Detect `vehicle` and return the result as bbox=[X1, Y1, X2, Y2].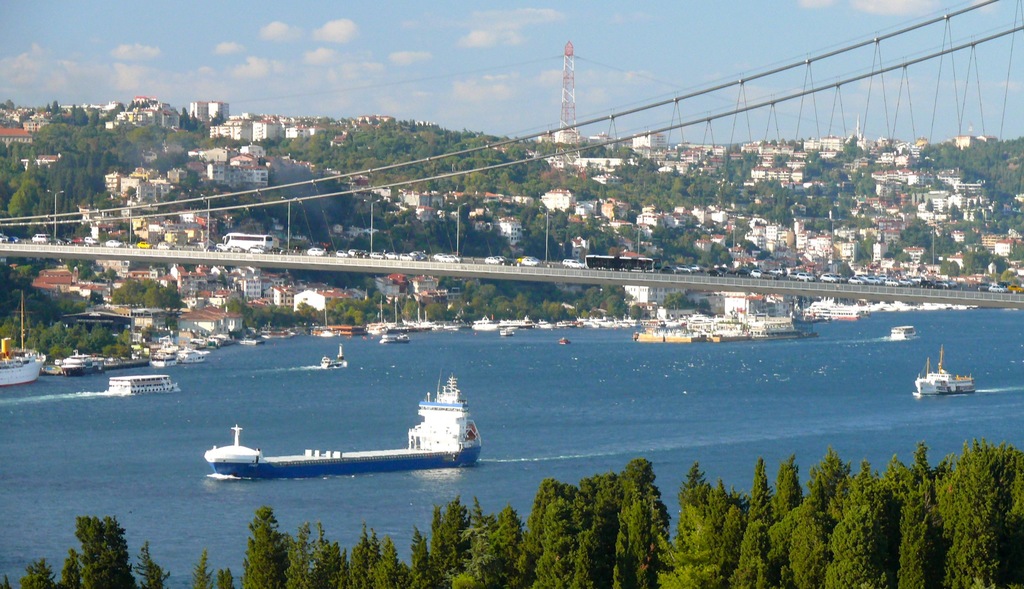
bbox=[108, 373, 178, 395].
